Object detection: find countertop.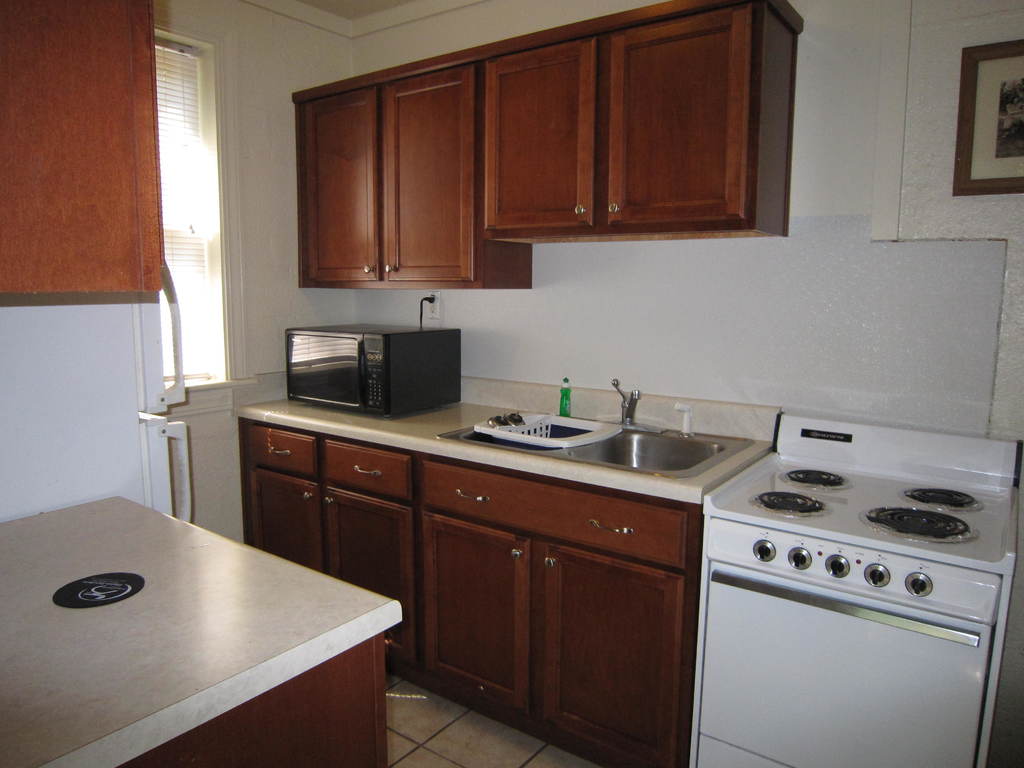
{"x1": 233, "y1": 391, "x2": 771, "y2": 504}.
